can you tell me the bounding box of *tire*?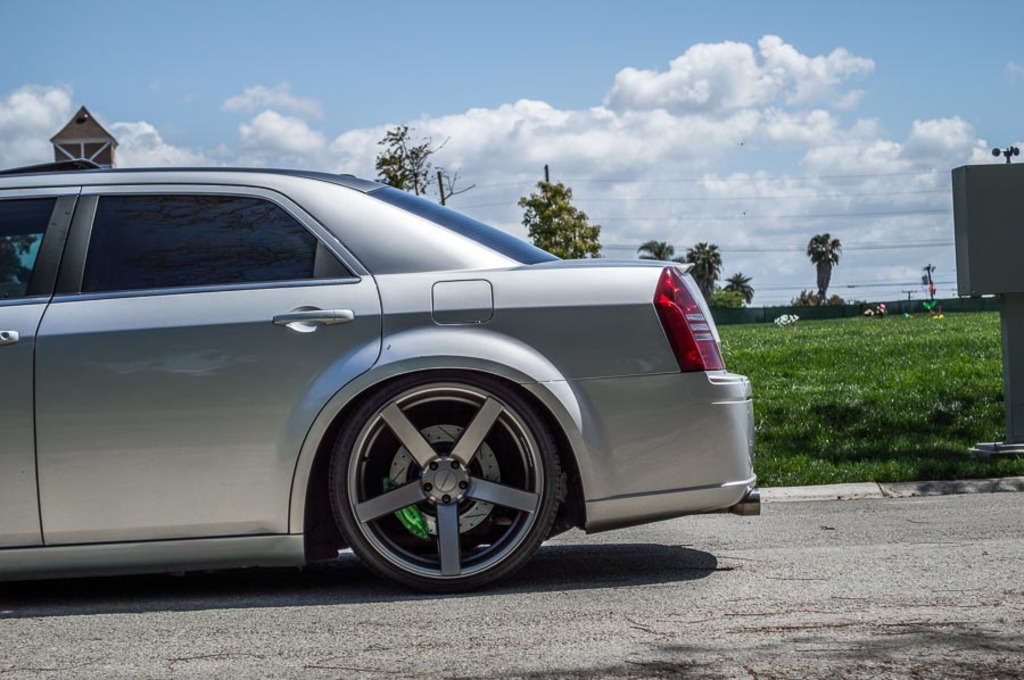
<bbox>314, 376, 520, 599</bbox>.
